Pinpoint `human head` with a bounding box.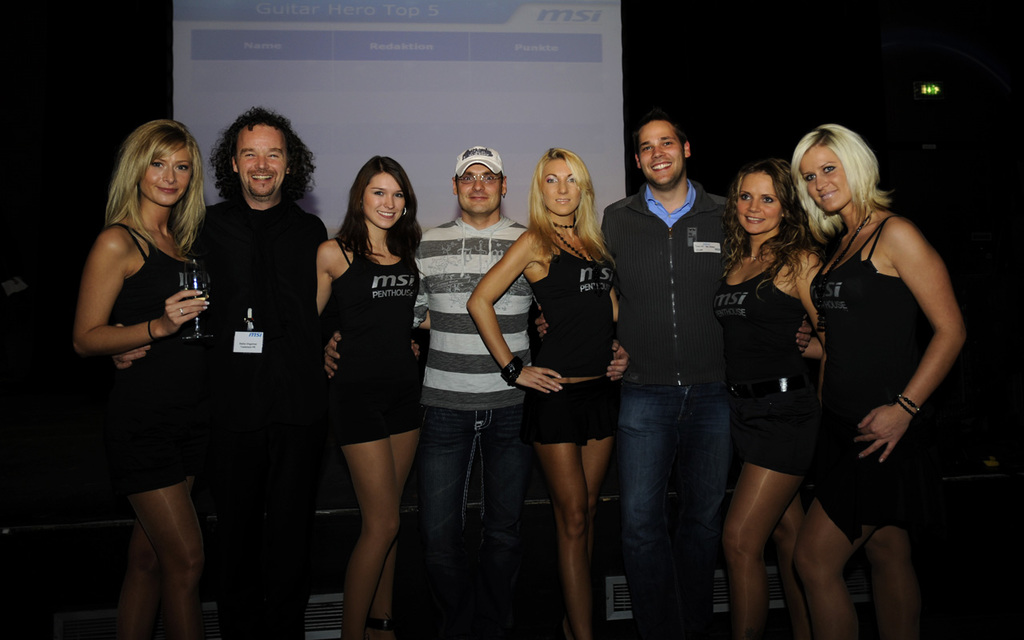
442,136,512,216.
